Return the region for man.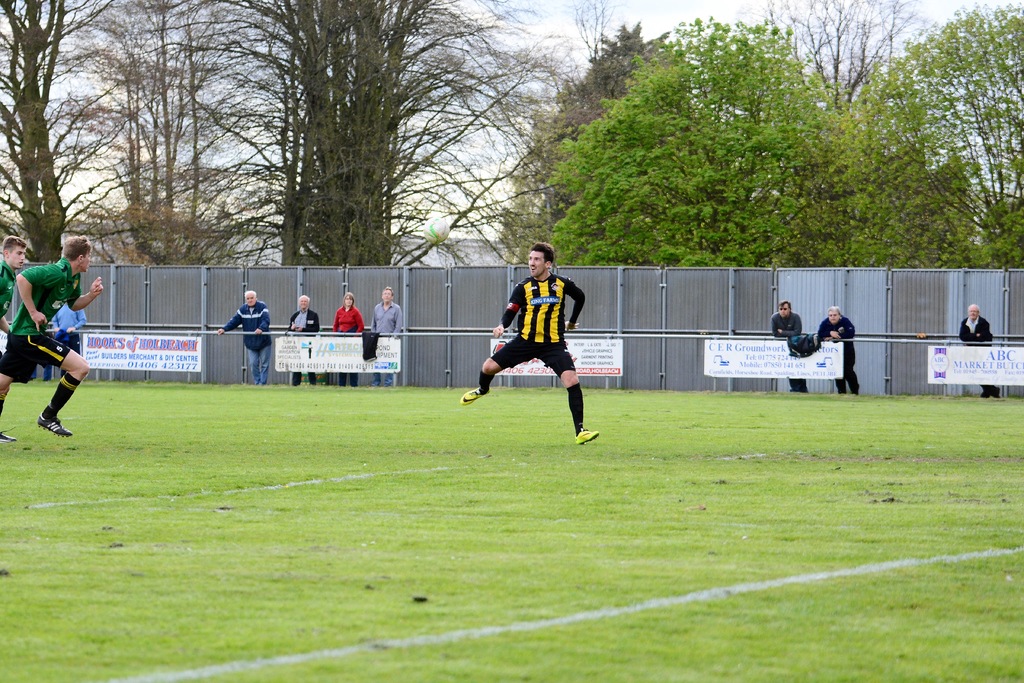
bbox=[371, 282, 402, 388].
